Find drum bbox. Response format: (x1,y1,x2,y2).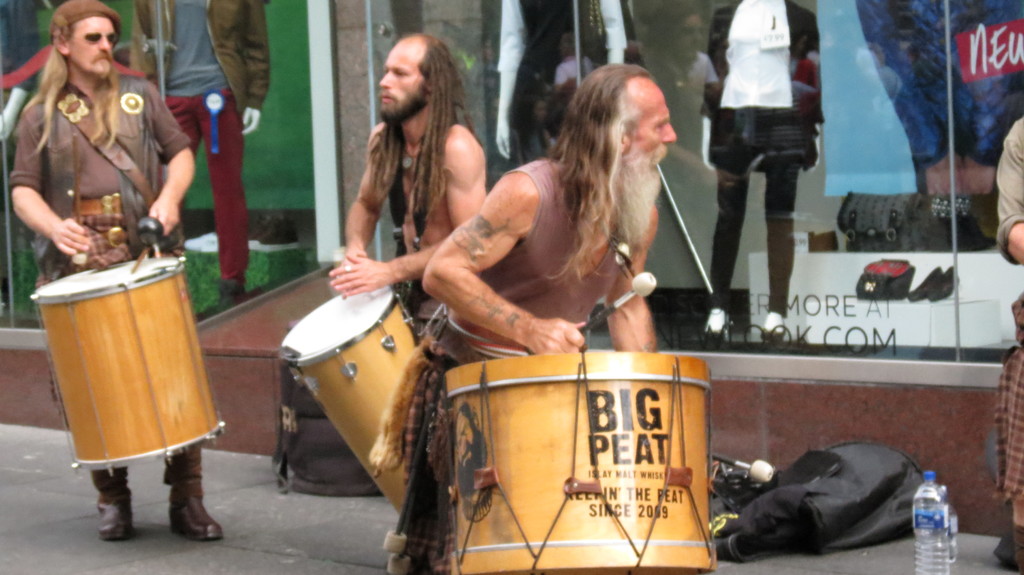
(276,286,425,522).
